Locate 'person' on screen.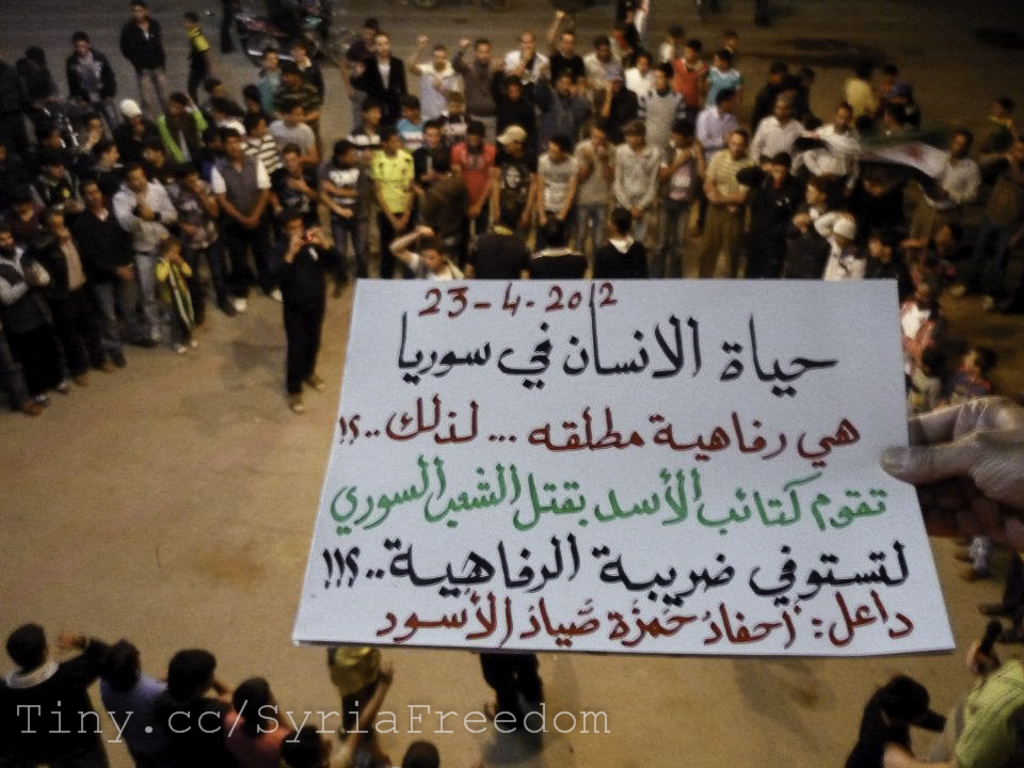
On screen at (326,639,395,750).
